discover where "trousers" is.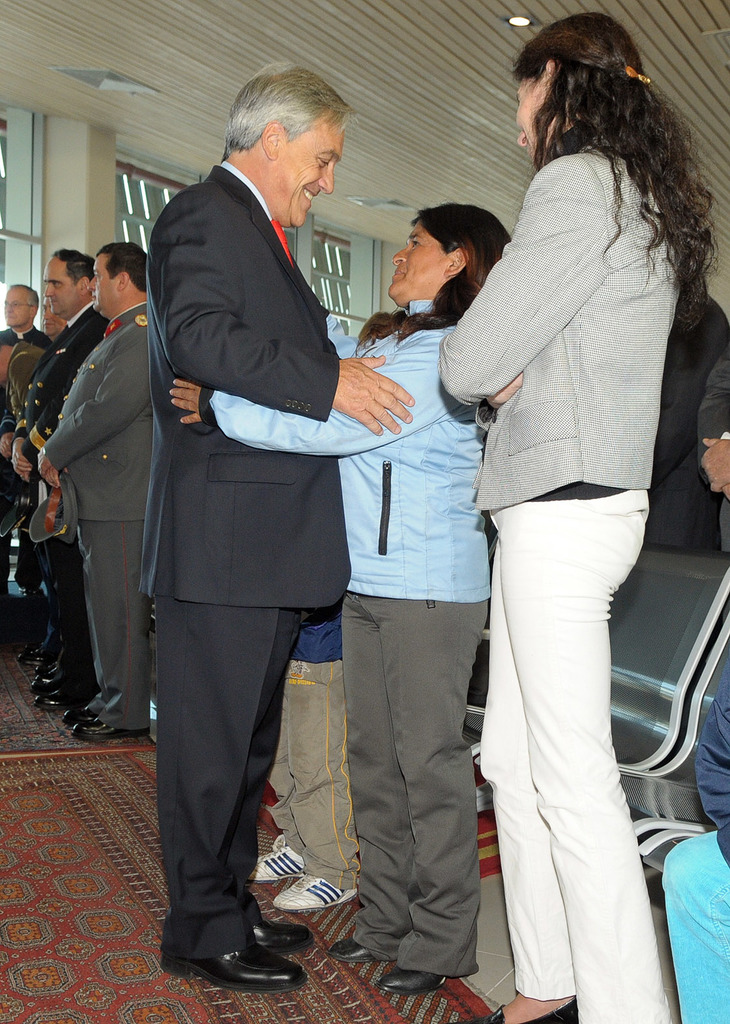
Discovered at [163, 587, 306, 961].
